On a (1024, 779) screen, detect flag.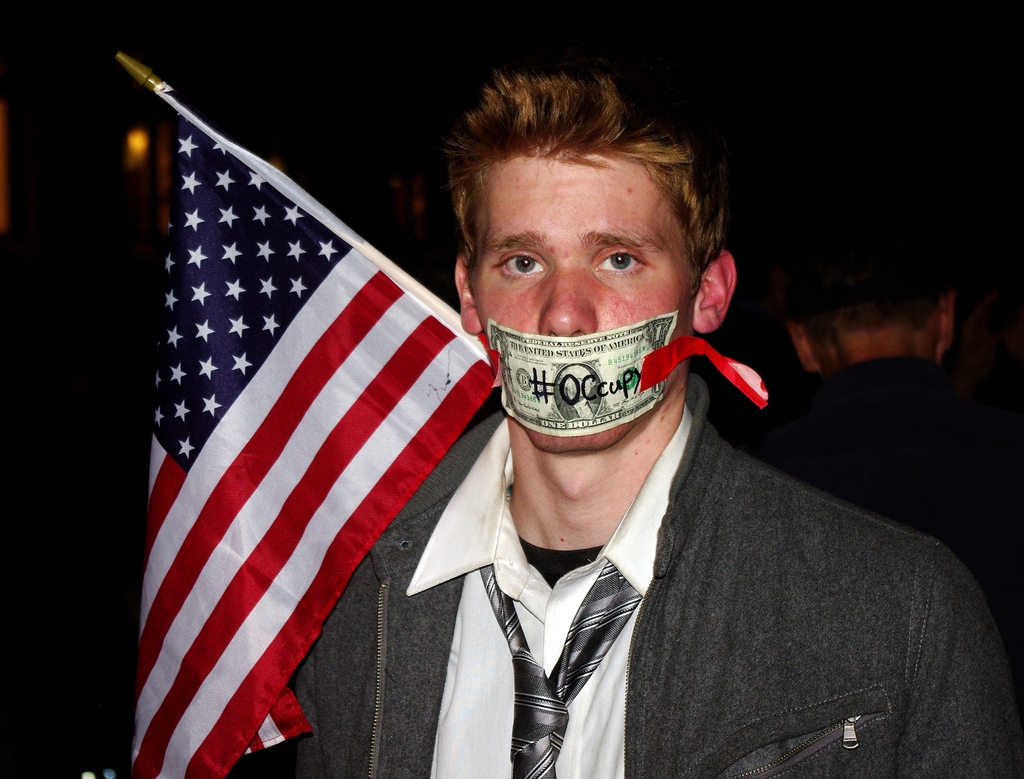
<region>130, 81, 500, 778</region>.
